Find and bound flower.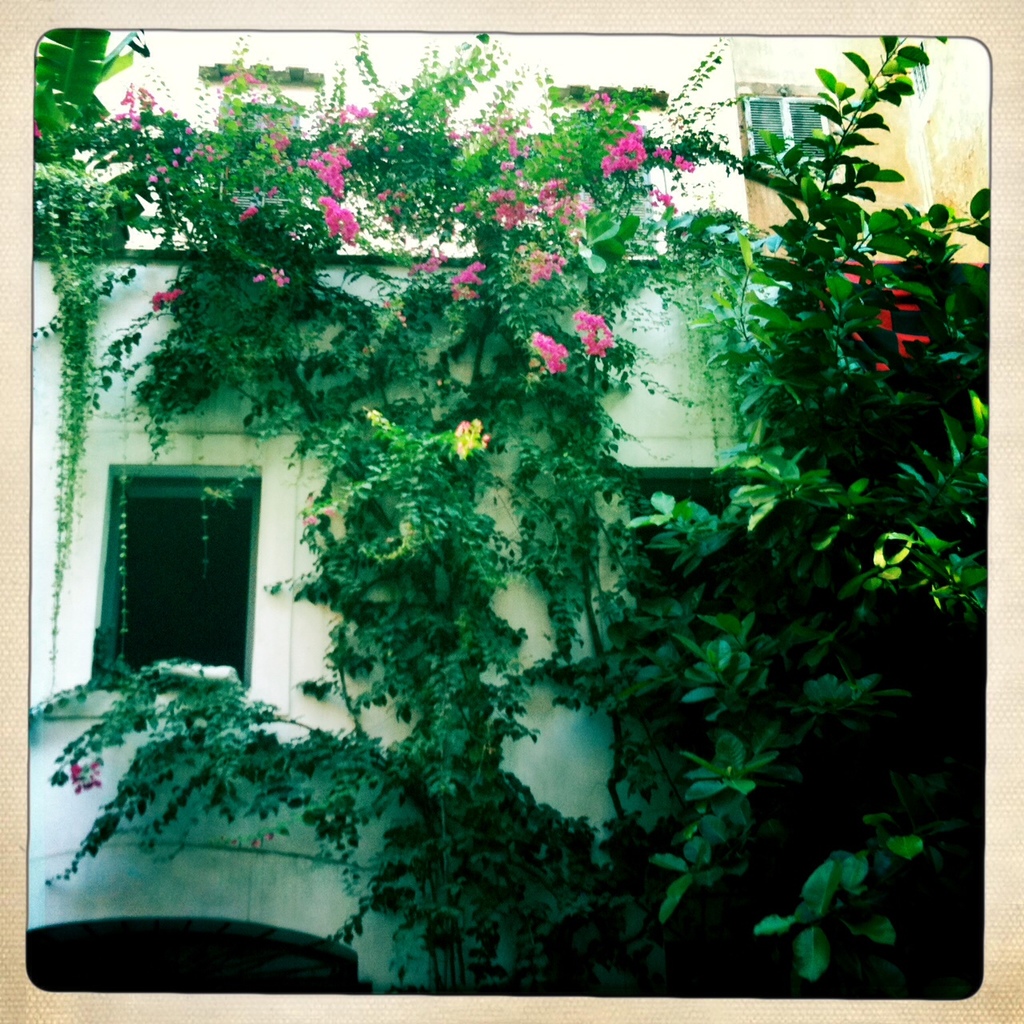
Bound: <box>566,309,625,358</box>.
